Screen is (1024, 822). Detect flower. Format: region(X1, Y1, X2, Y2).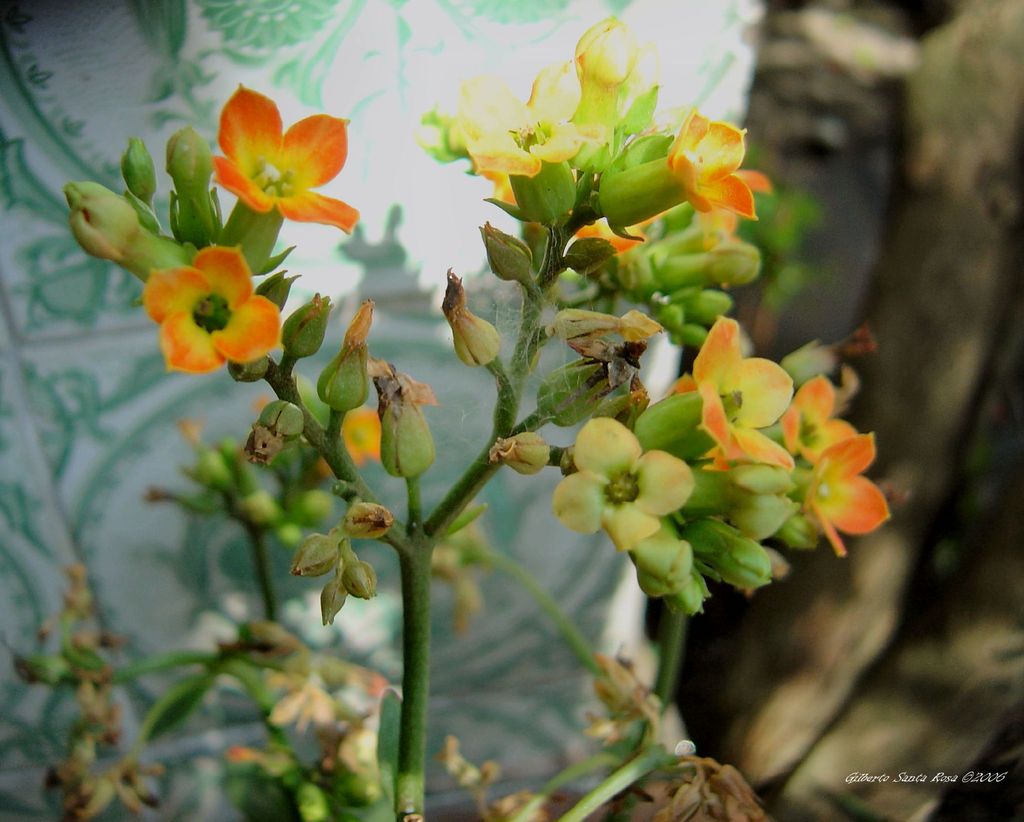
region(348, 504, 388, 535).
